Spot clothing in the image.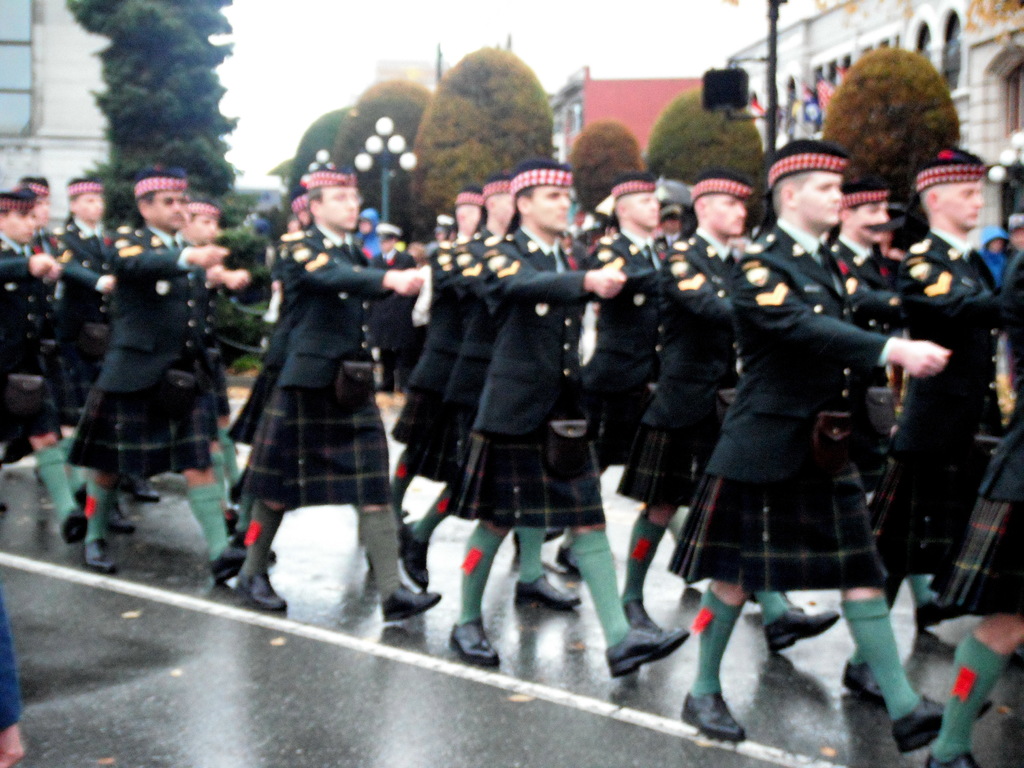
clothing found at l=906, t=573, r=934, b=605.
